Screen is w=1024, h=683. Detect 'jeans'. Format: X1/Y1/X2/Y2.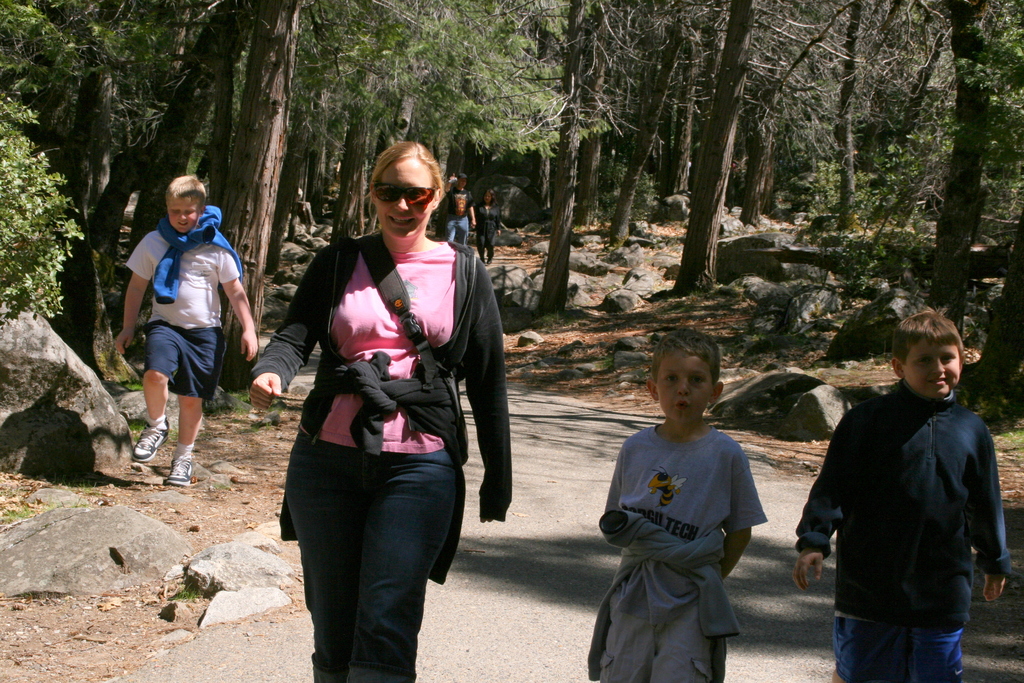
288/439/462/681.
